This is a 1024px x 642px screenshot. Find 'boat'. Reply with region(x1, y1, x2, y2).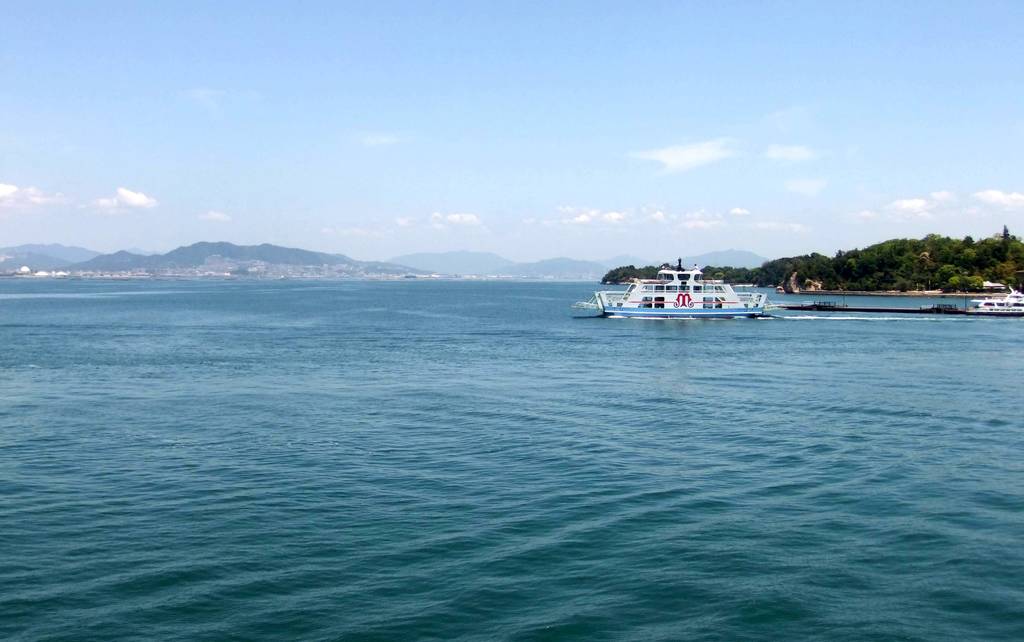
region(965, 289, 1023, 316).
